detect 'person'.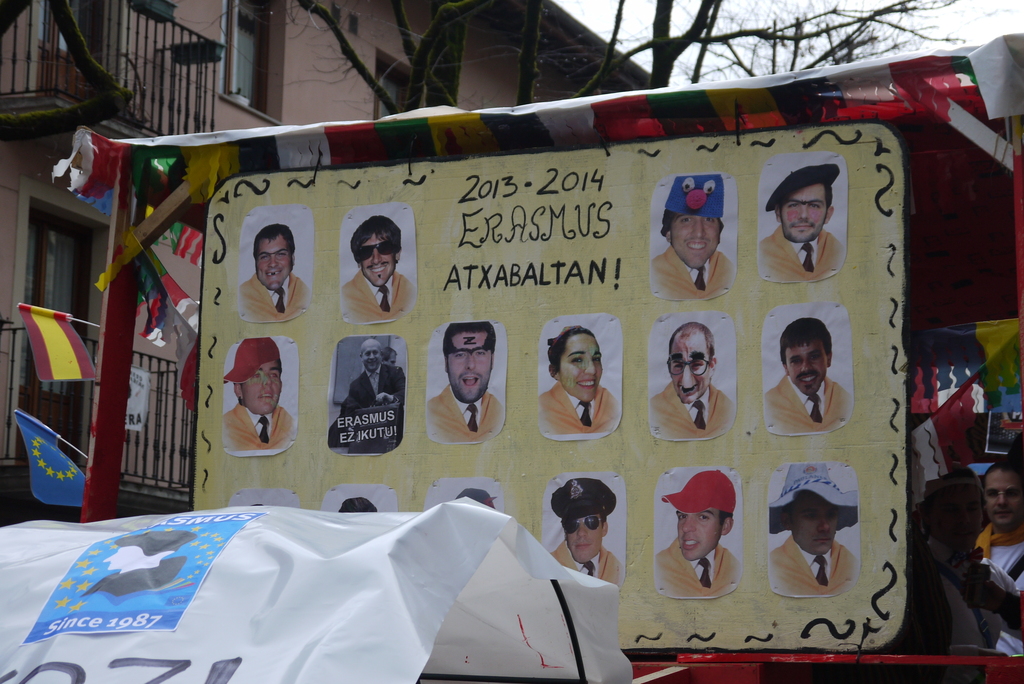
Detected at 456 490 500 510.
